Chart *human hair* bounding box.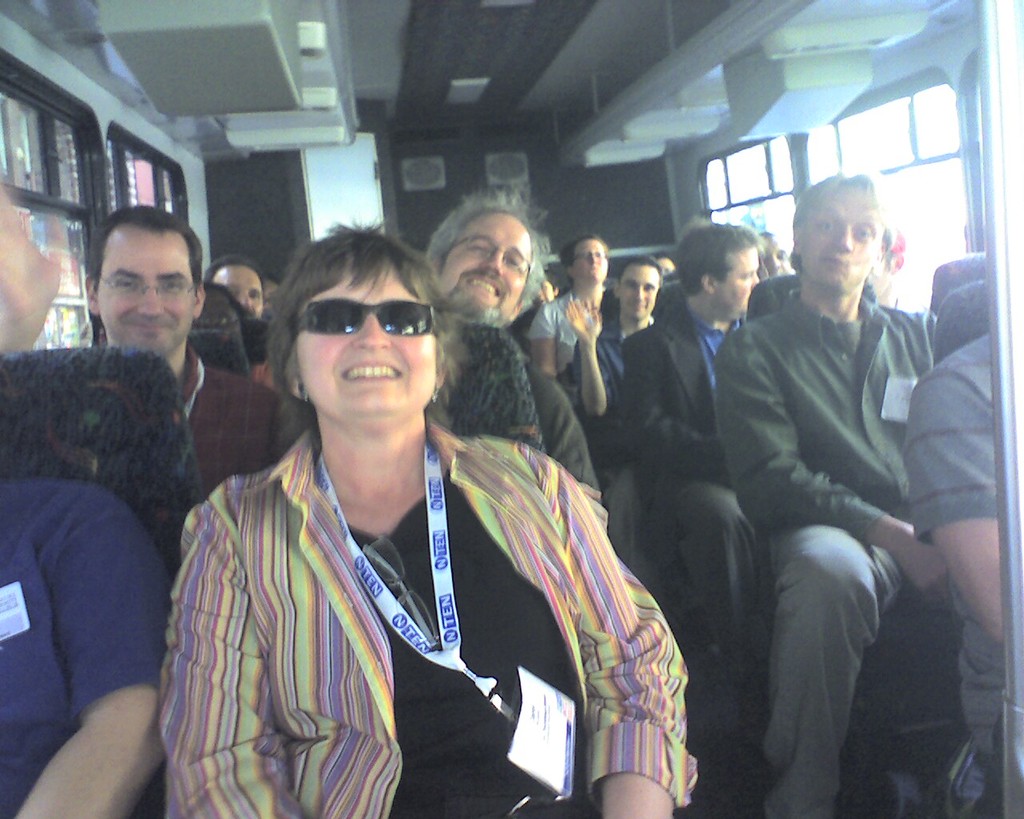
Charted: x1=195, y1=280, x2=250, y2=335.
